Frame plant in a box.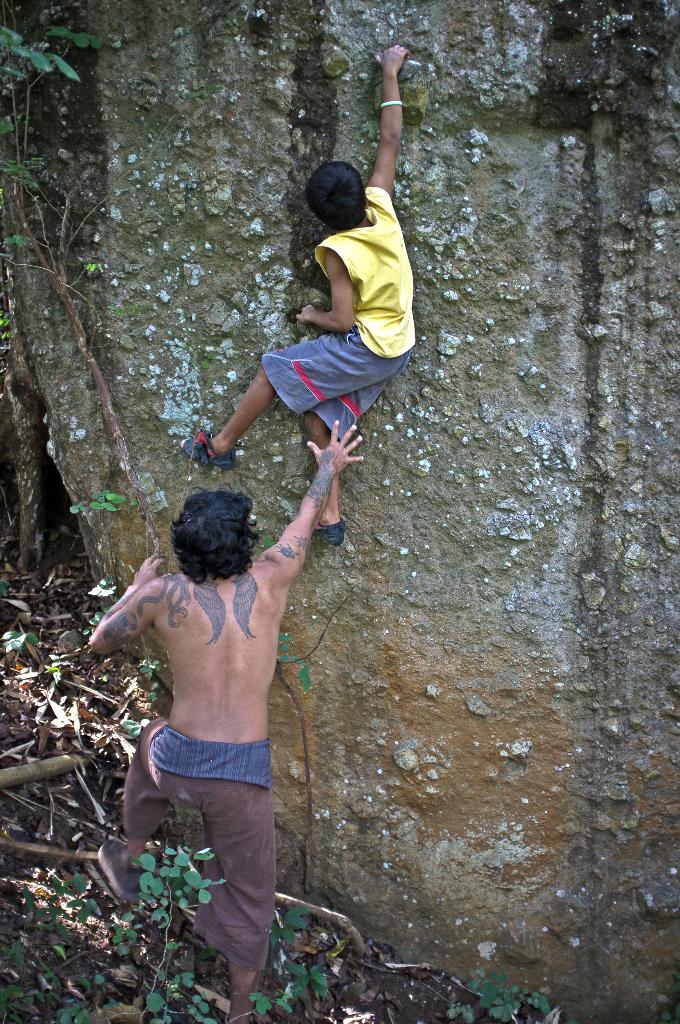
[left=188, top=984, right=225, bottom=1023].
